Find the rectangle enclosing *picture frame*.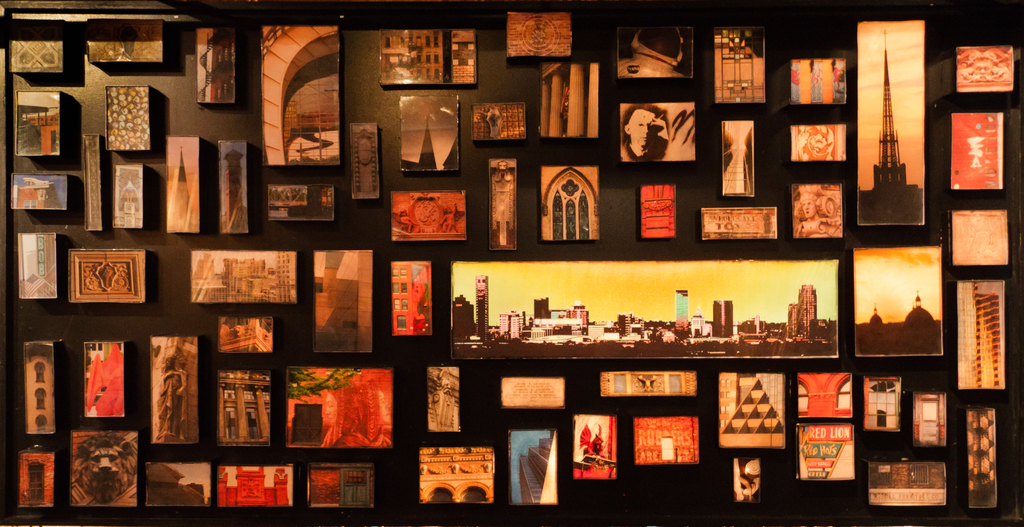
left=19, top=443, right=56, bottom=510.
